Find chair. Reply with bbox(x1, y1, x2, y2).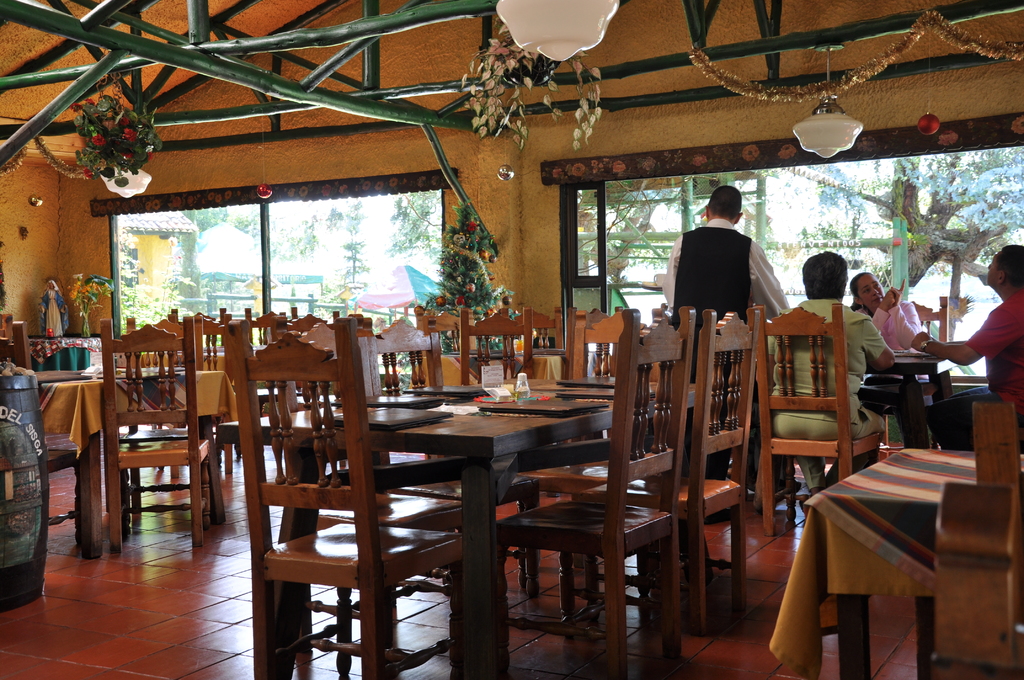
bbox(867, 290, 954, 468).
